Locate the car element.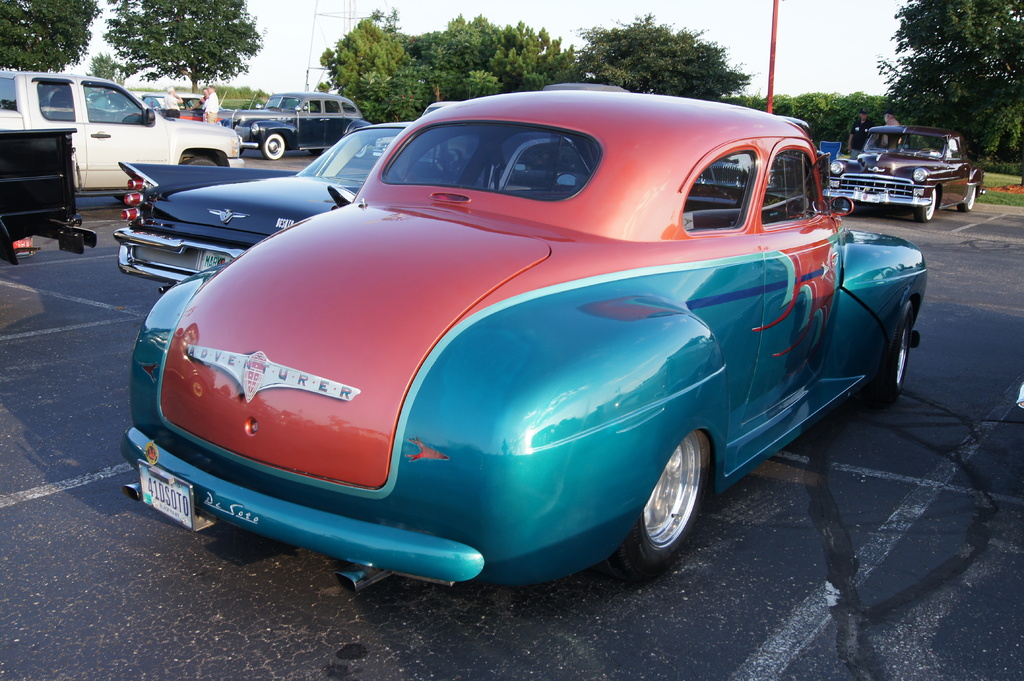
Element bbox: 111 94 904 598.
